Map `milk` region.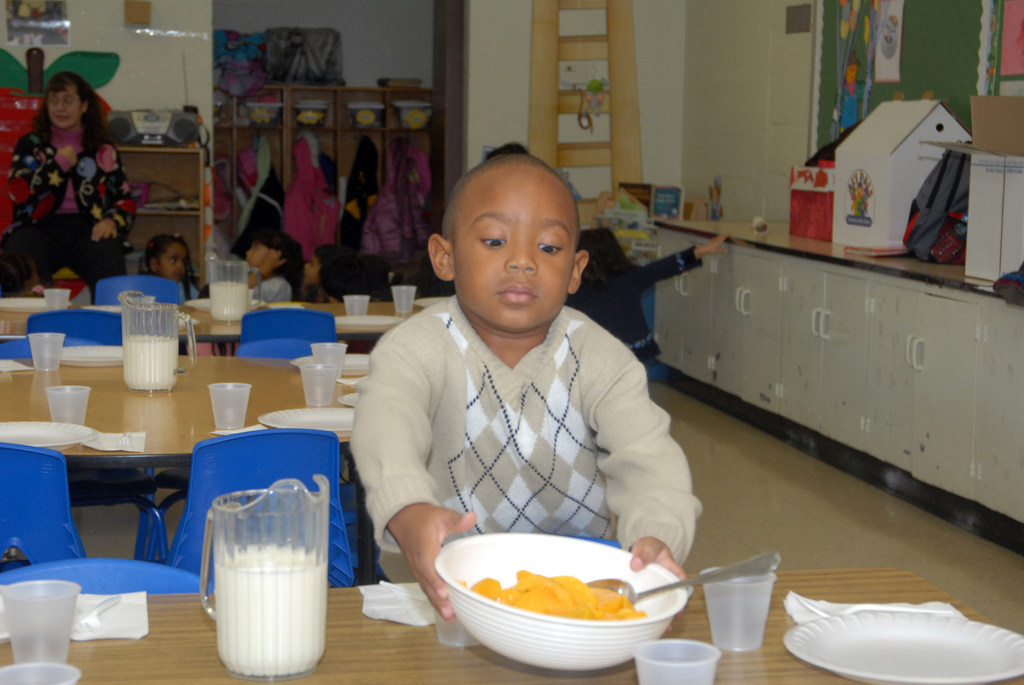
Mapped to x1=214 y1=548 x2=327 y2=673.
